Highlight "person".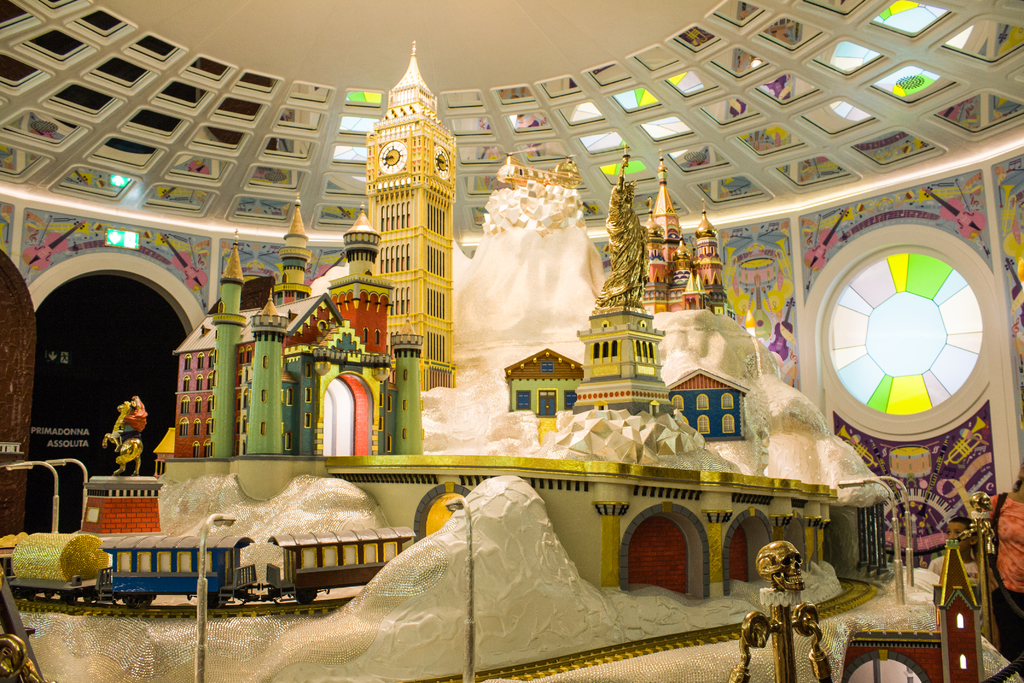
Highlighted region: <bbox>115, 402, 146, 443</bbox>.
